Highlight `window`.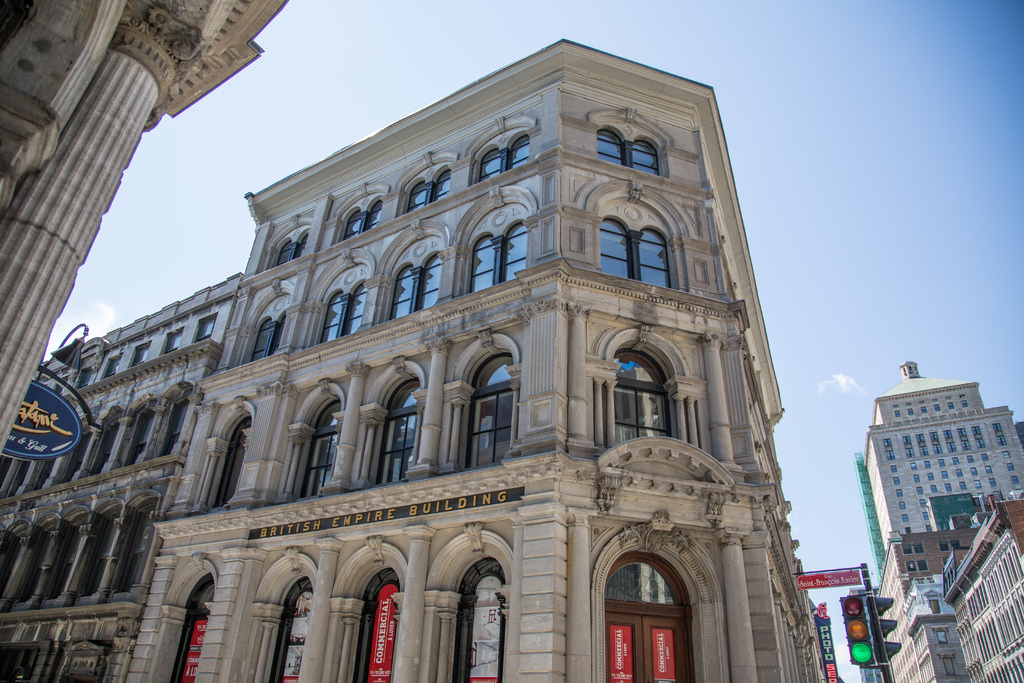
Highlighted region: (x1=320, y1=274, x2=369, y2=342).
